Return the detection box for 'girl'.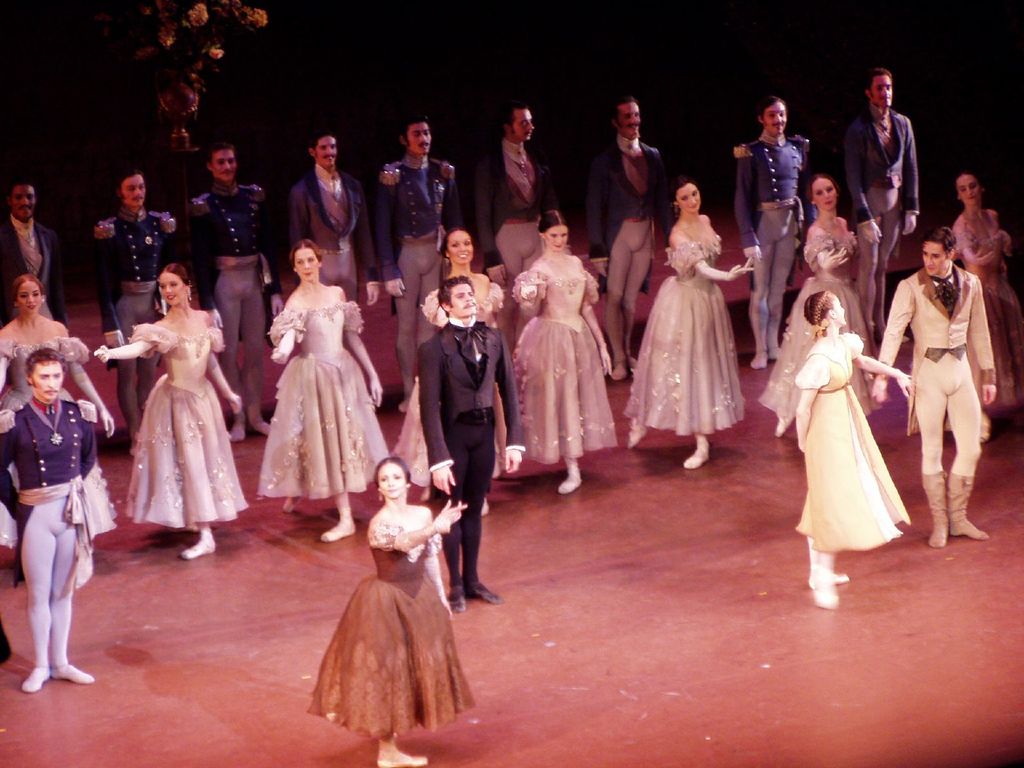
x1=759, y1=177, x2=888, y2=438.
